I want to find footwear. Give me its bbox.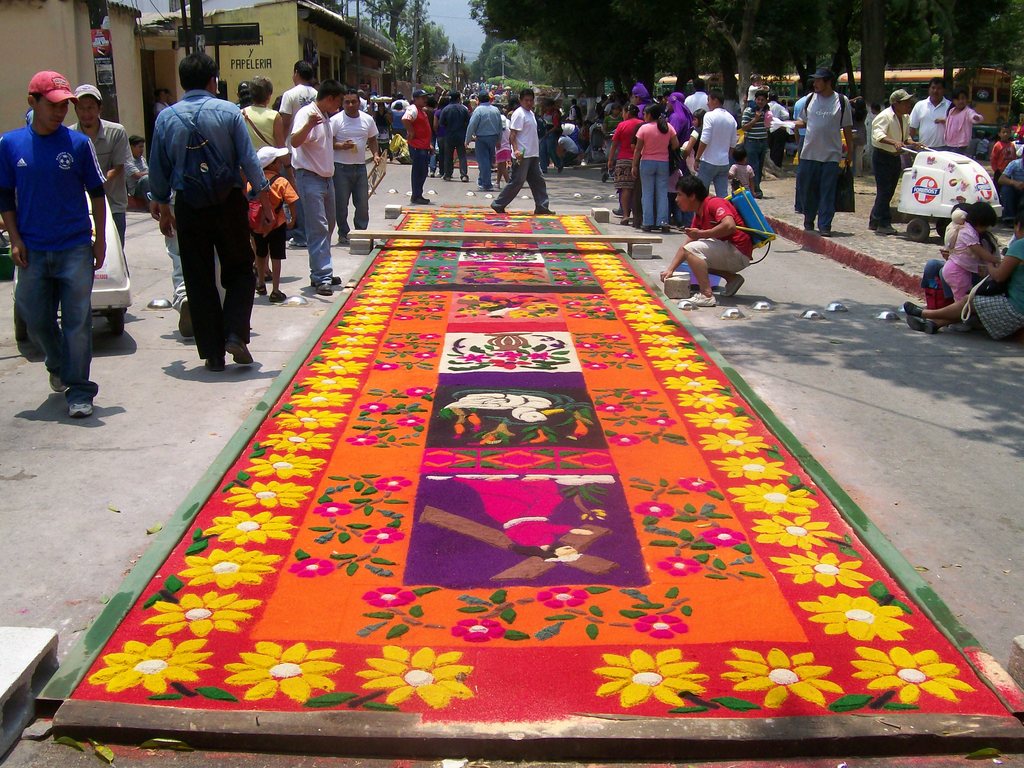
locate(803, 225, 815, 230).
